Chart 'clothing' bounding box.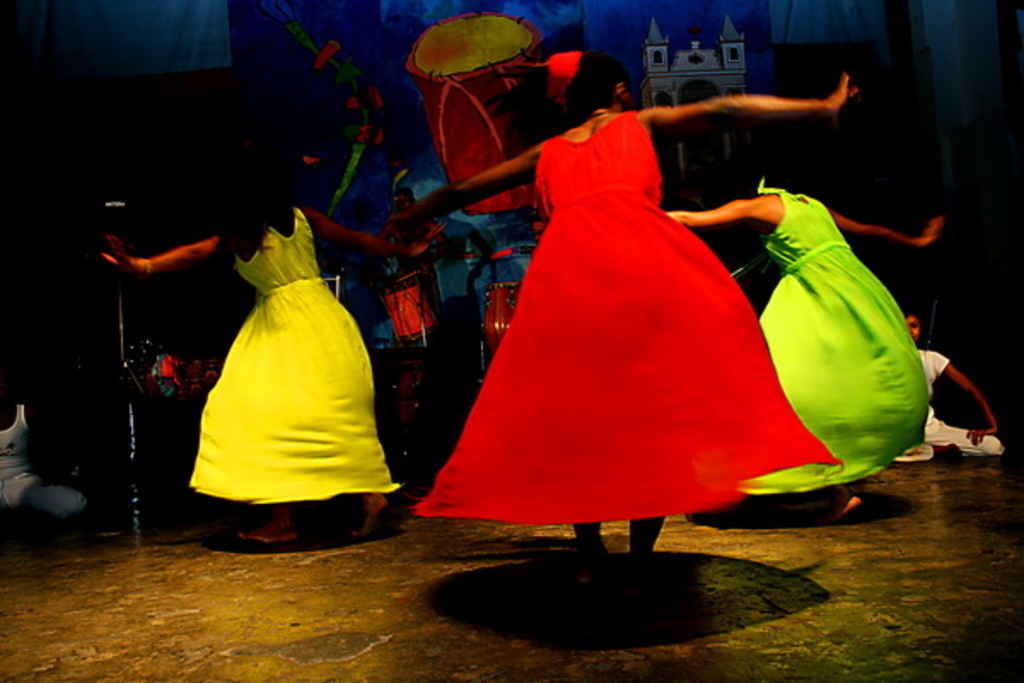
Charted: rect(461, 106, 831, 533).
